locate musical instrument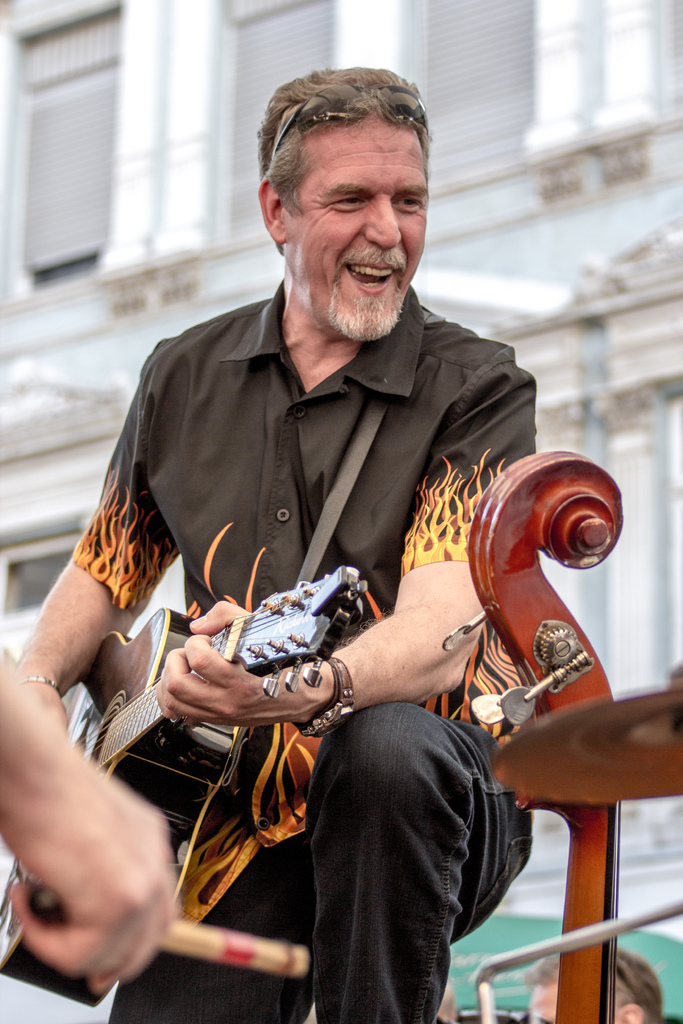
left=484, top=680, right=682, bottom=806
